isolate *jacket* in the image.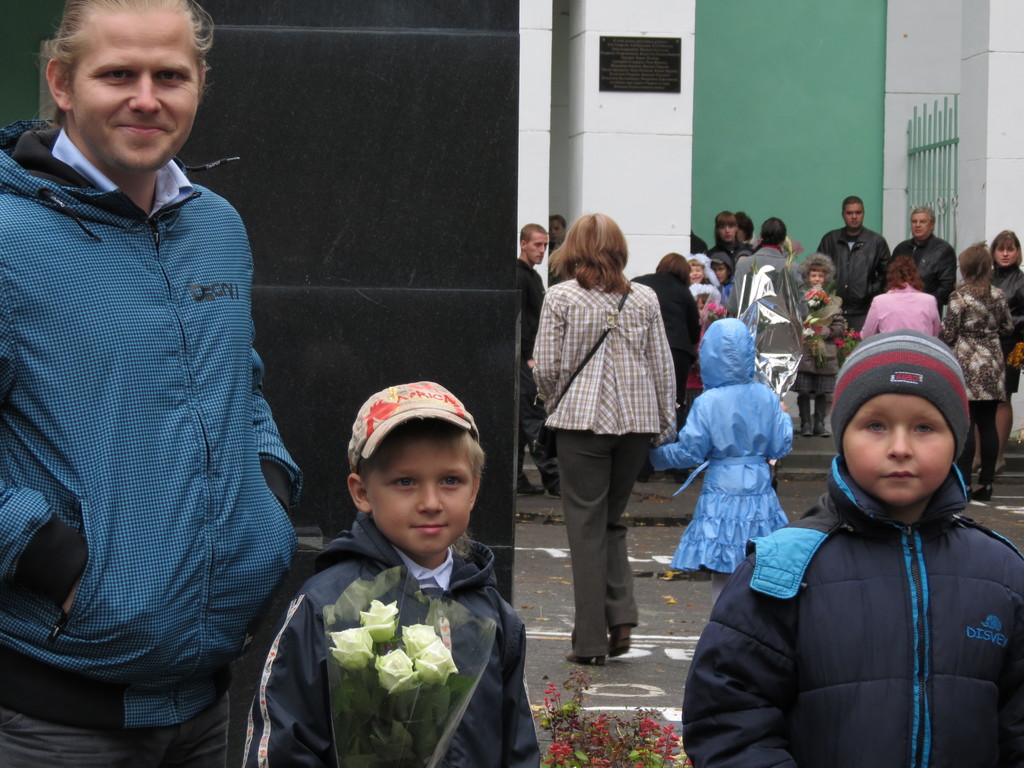
Isolated region: [234, 512, 543, 767].
